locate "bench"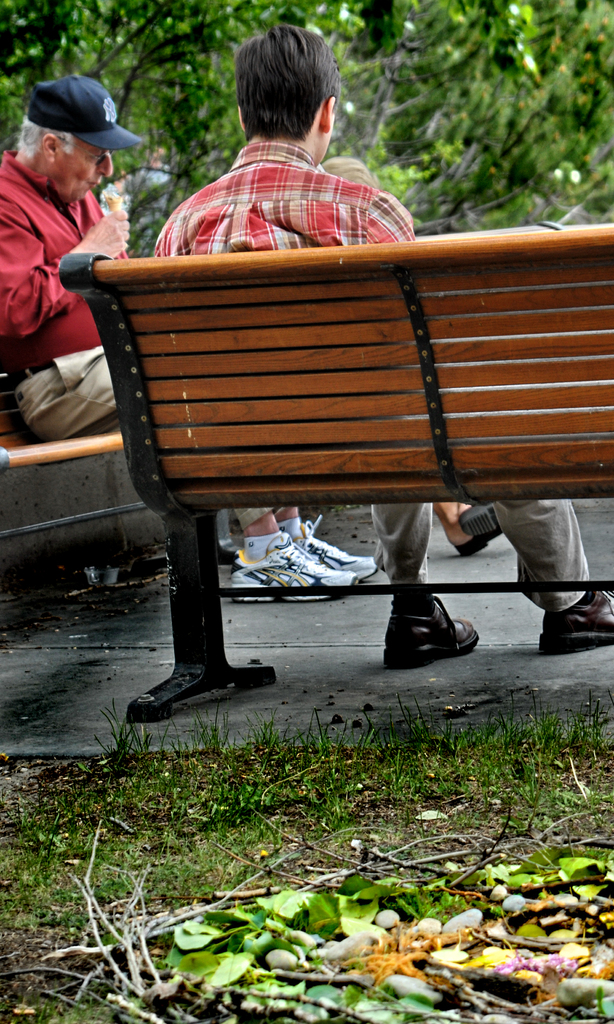
box(56, 220, 613, 725)
